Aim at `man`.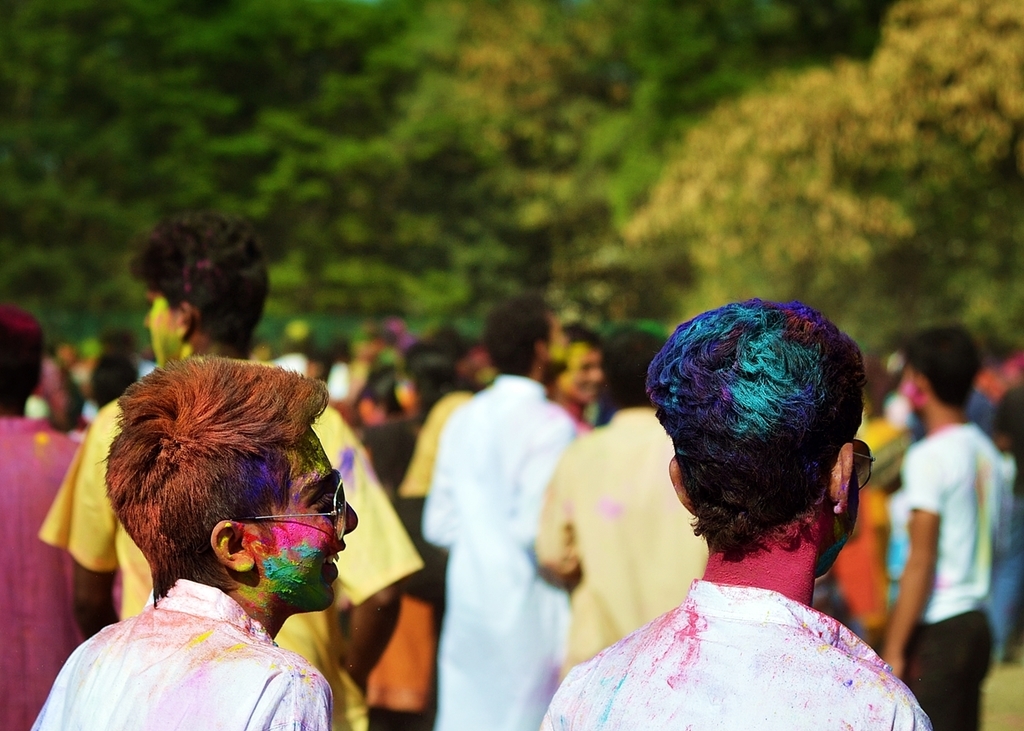
Aimed at {"left": 530, "top": 302, "right": 929, "bottom": 730}.
